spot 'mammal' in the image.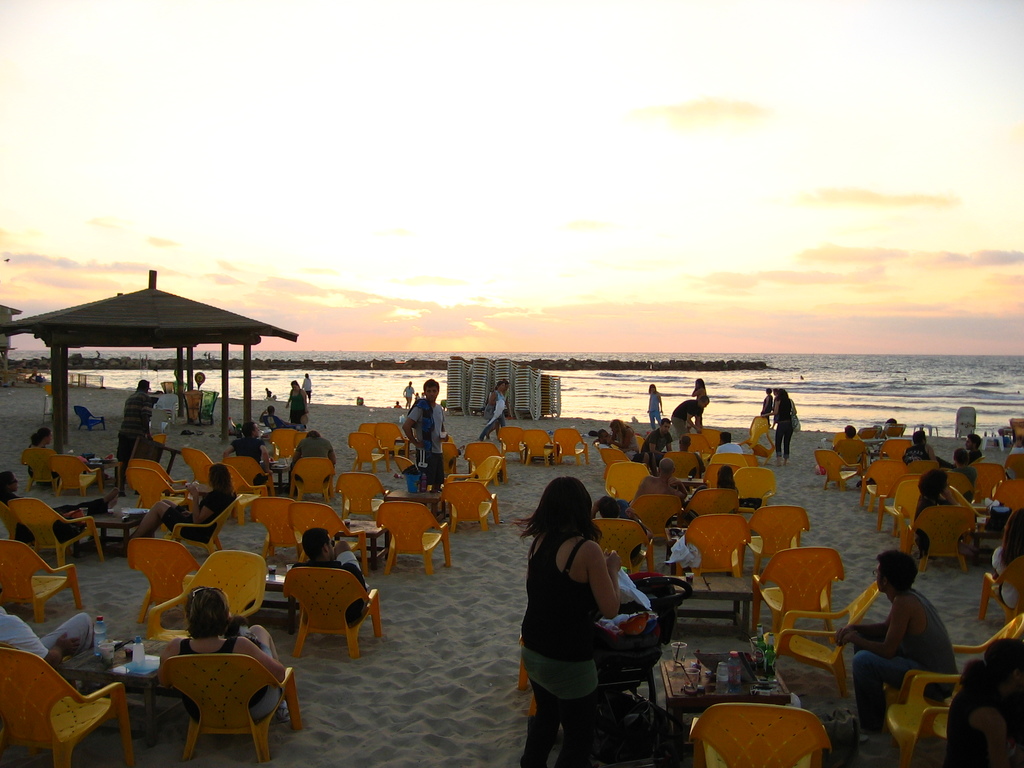
'mammal' found at 289/428/335/483.
